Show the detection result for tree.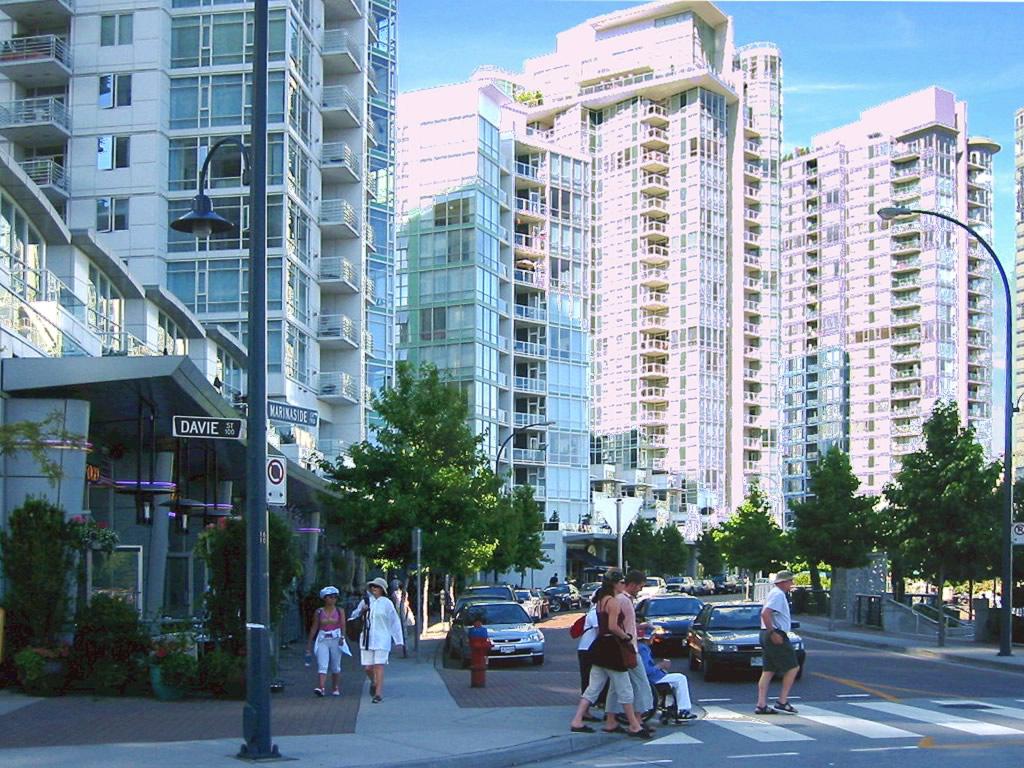
[200,486,309,647].
